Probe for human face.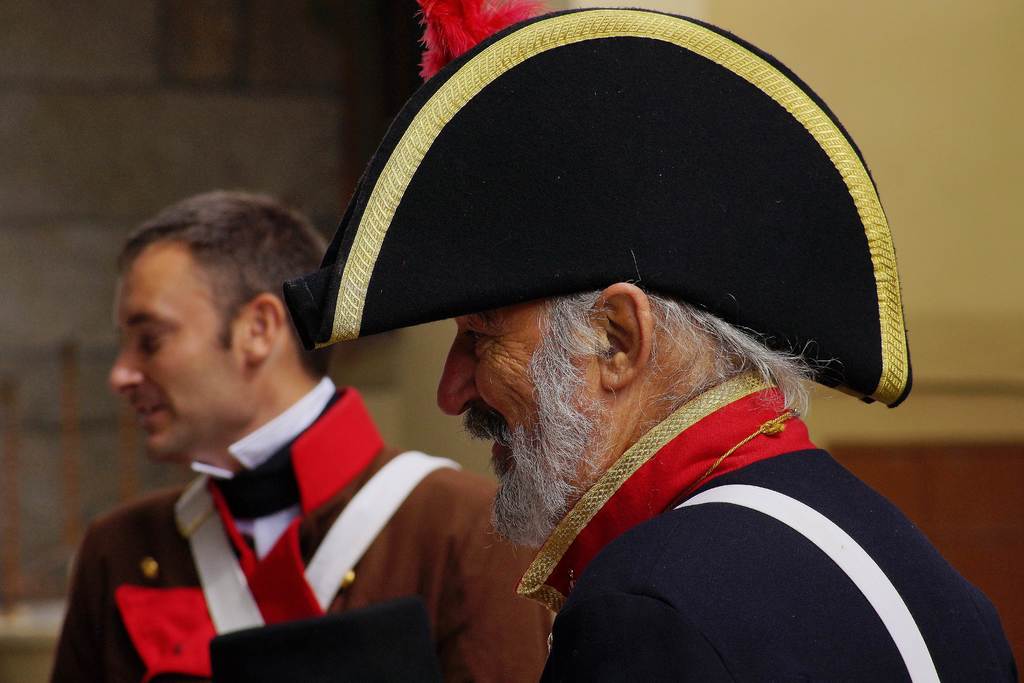
Probe result: x1=107 y1=243 x2=248 y2=464.
